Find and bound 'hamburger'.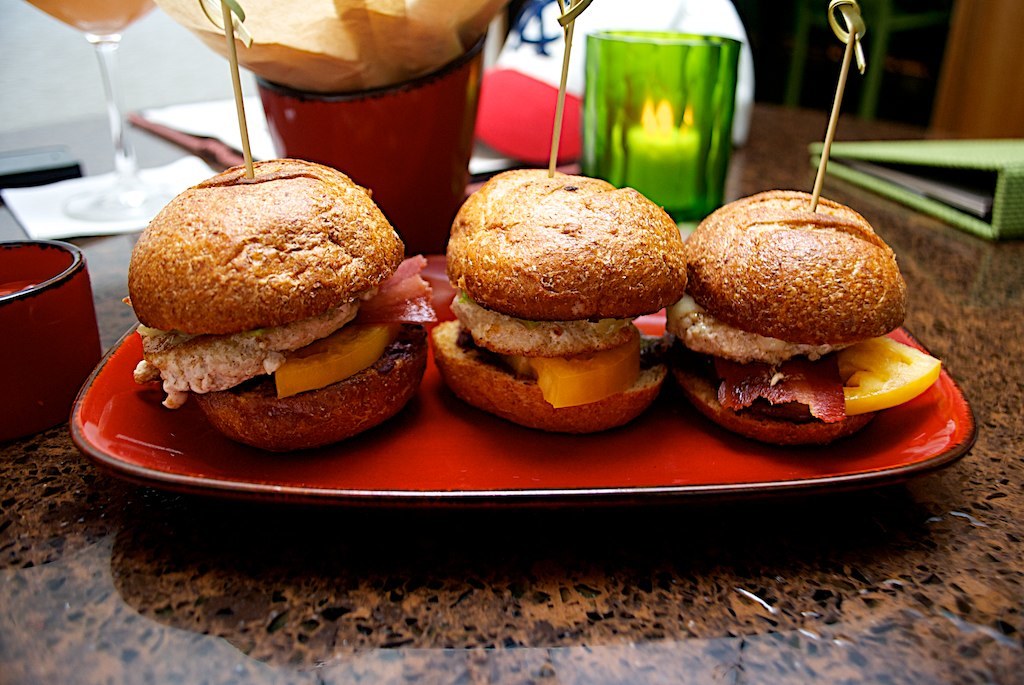
Bound: bbox=(432, 169, 684, 432).
